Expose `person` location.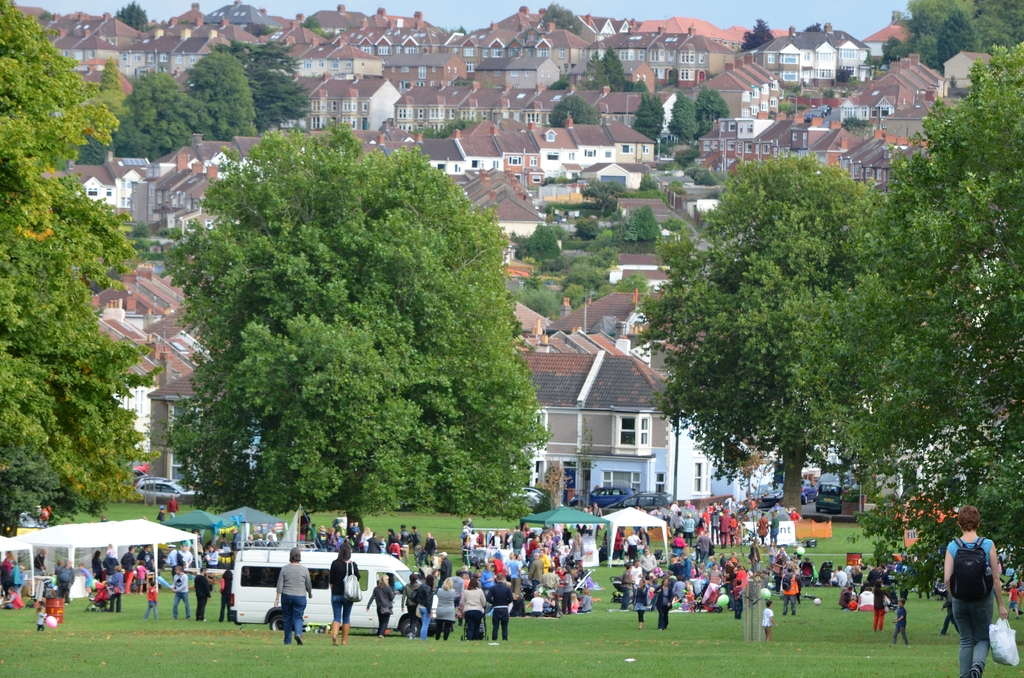
Exposed at left=883, top=595, right=897, bottom=609.
